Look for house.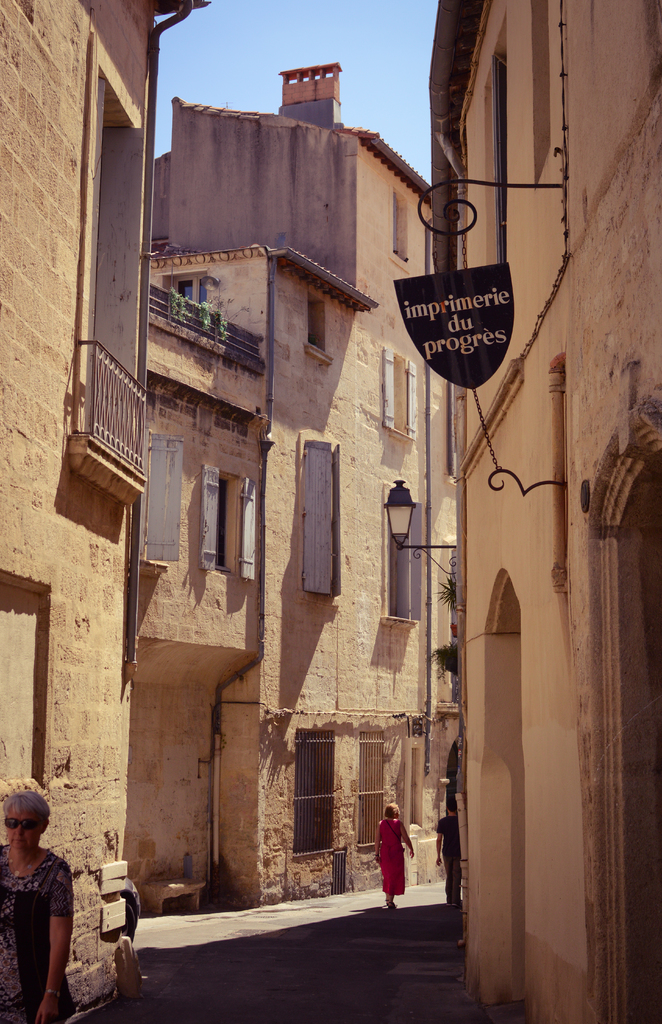
Found: 424,0,661,1023.
